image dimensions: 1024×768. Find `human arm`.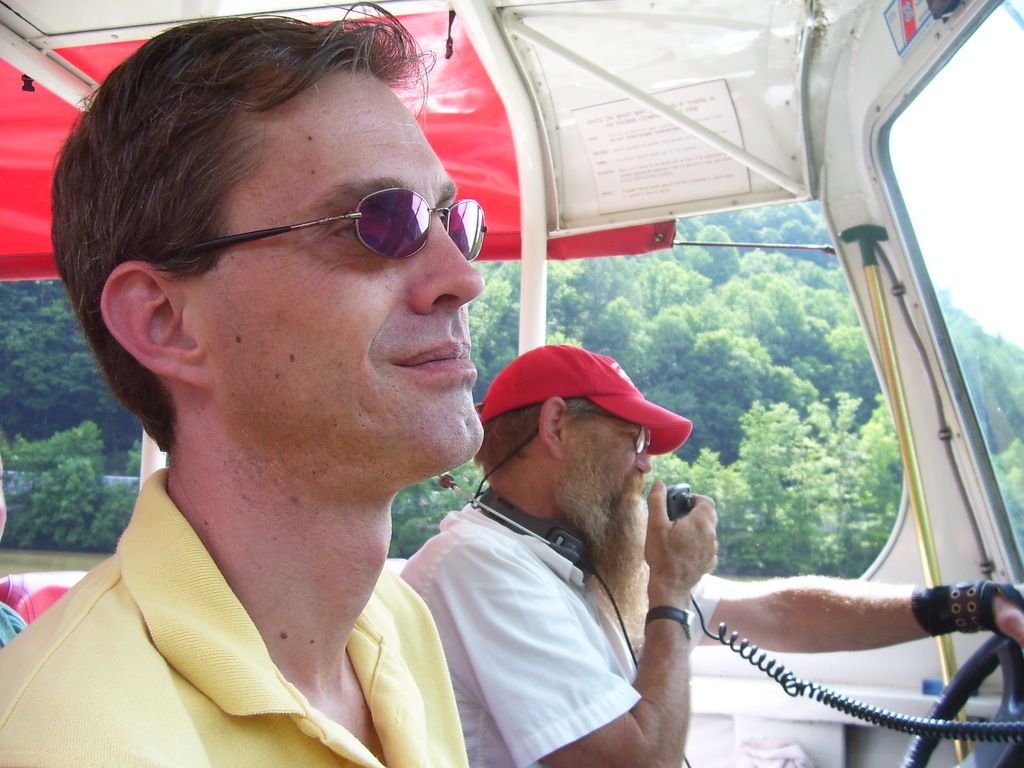
706:569:1023:653.
